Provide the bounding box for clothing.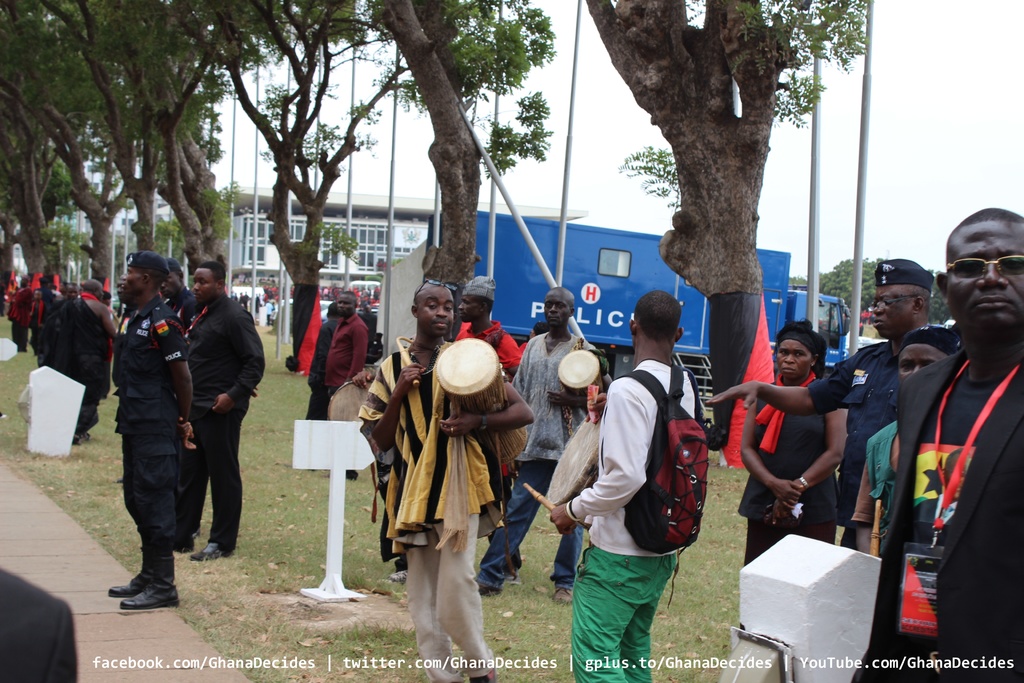
x1=874 y1=317 x2=1011 y2=600.
